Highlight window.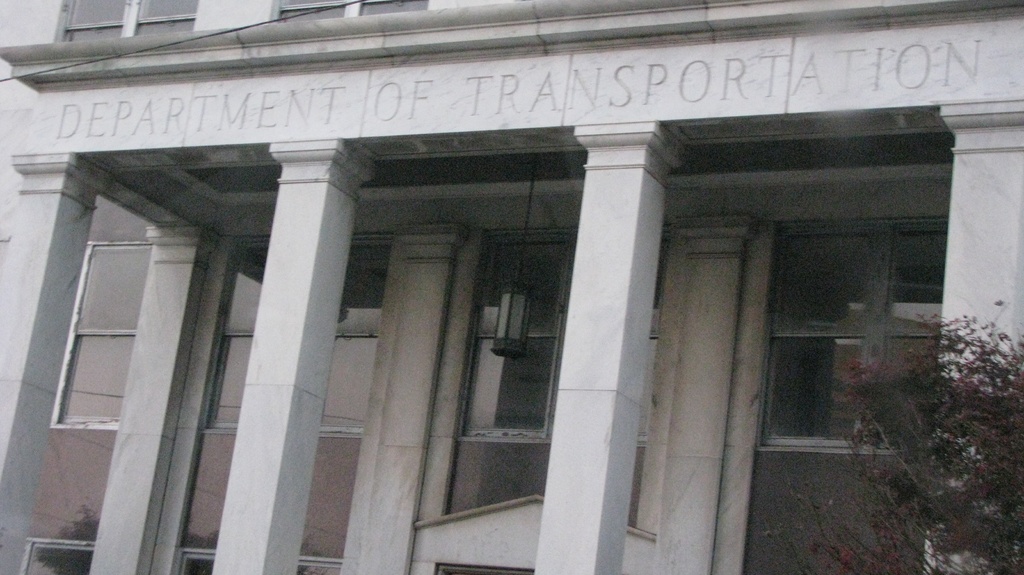
Highlighted region: l=765, t=210, r=948, b=449.
